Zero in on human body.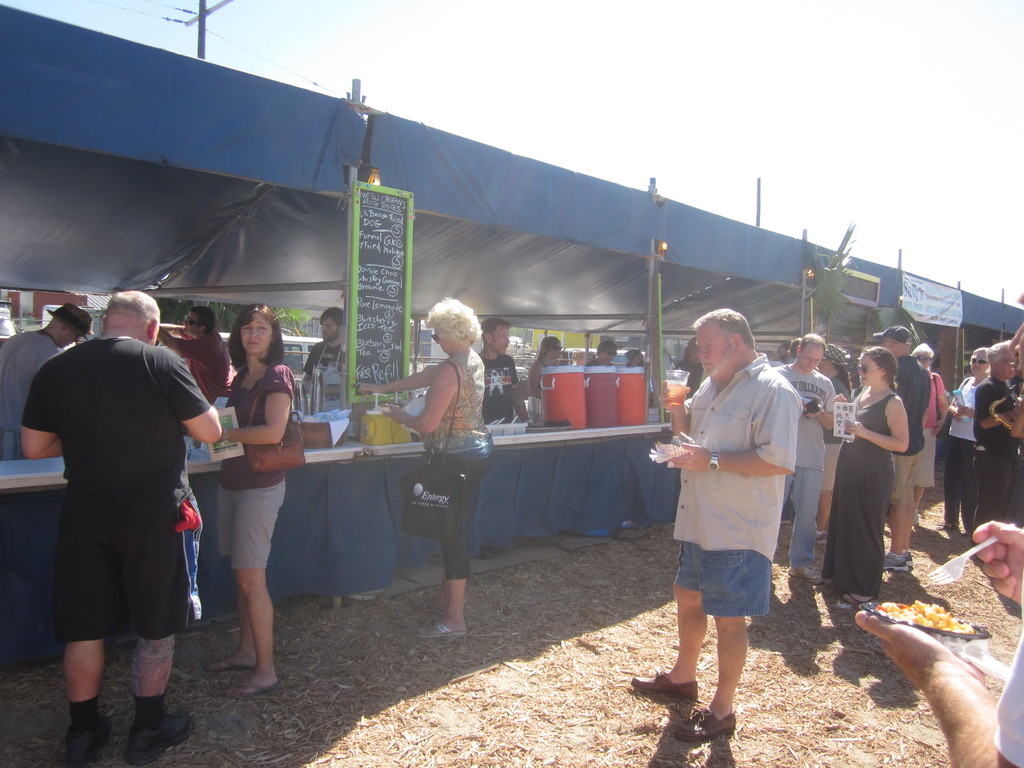
Zeroed in: <region>20, 330, 227, 767</region>.
